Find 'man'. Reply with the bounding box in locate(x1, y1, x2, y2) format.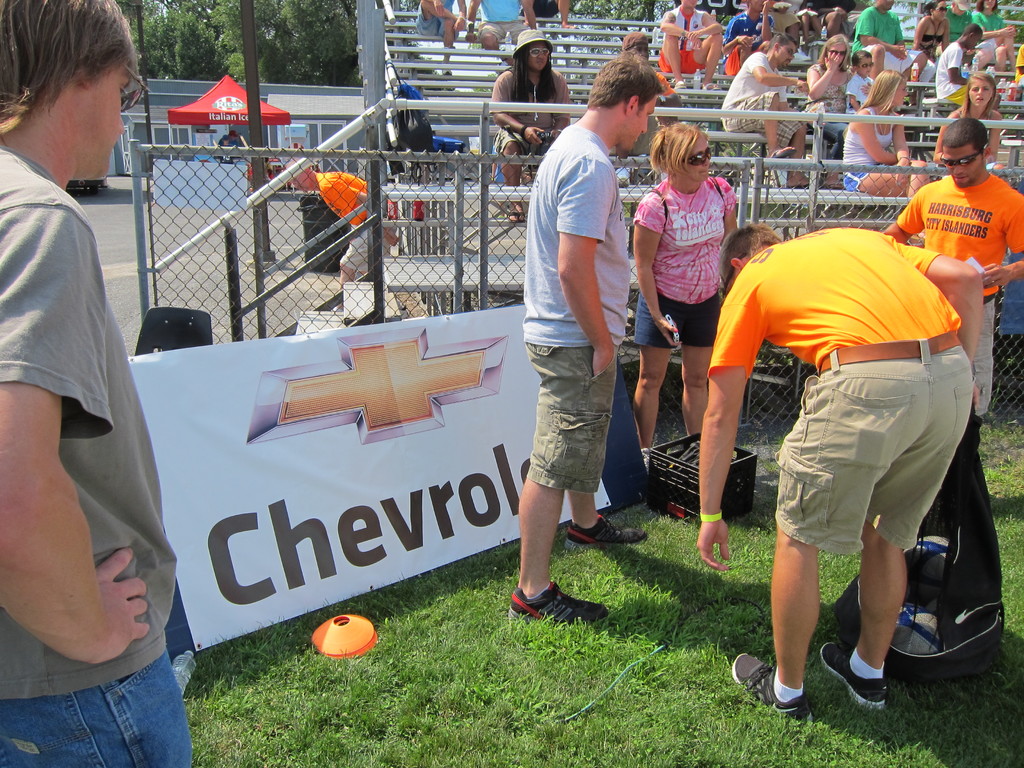
locate(654, 1, 724, 93).
